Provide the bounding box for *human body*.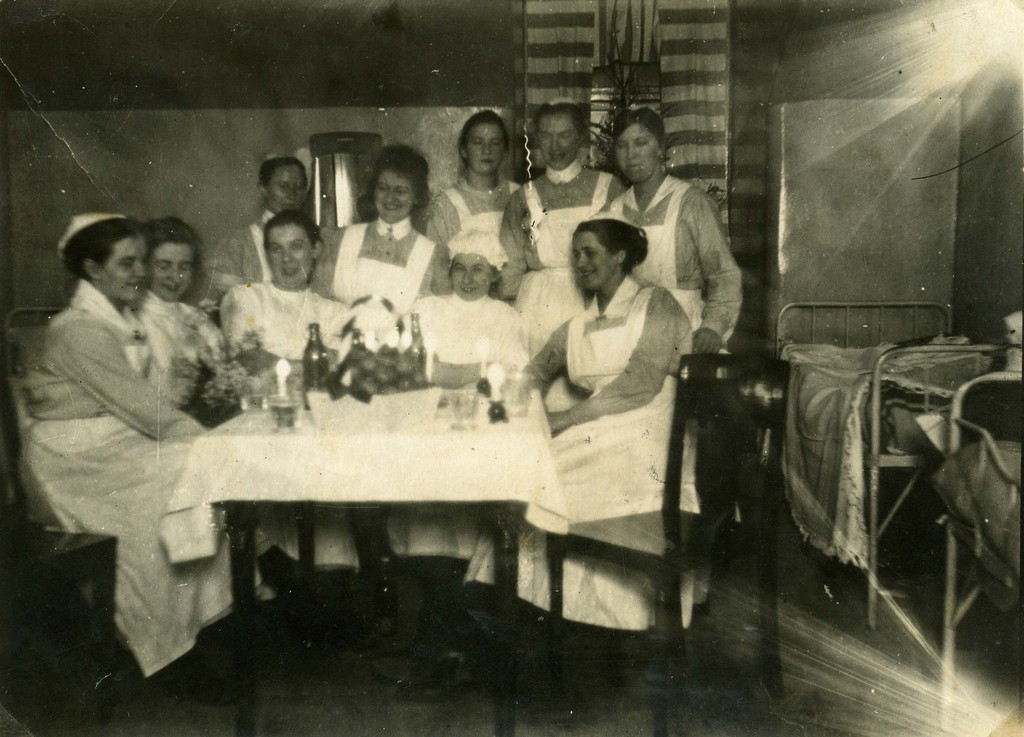
506/102/627/384.
